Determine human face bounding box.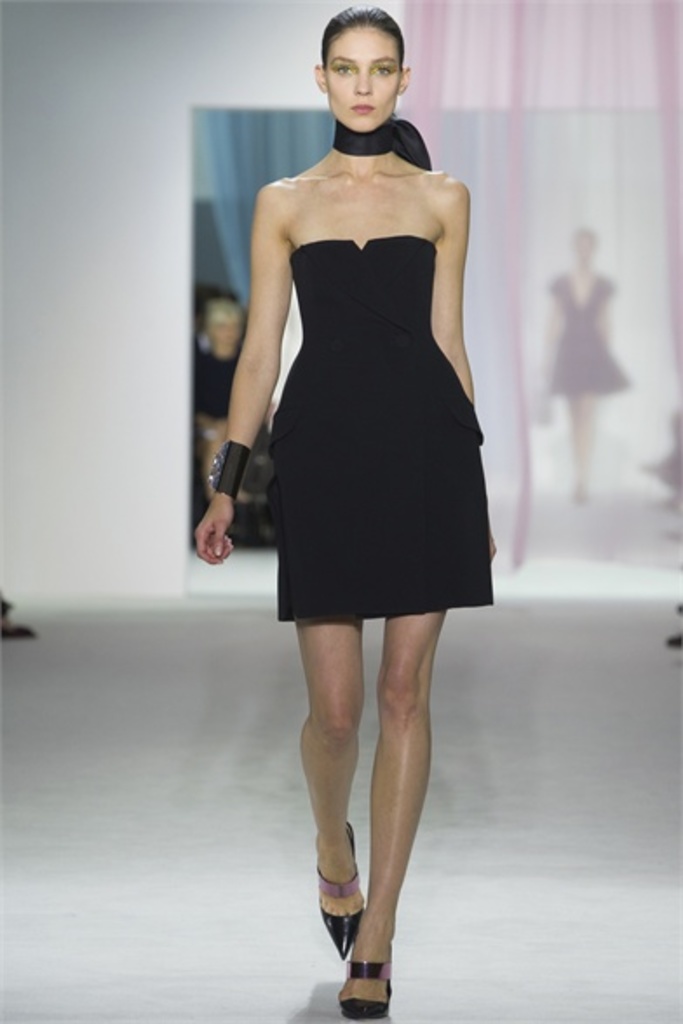
Determined: pyautogui.locateOnScreen(322, 23, 399, 132).
